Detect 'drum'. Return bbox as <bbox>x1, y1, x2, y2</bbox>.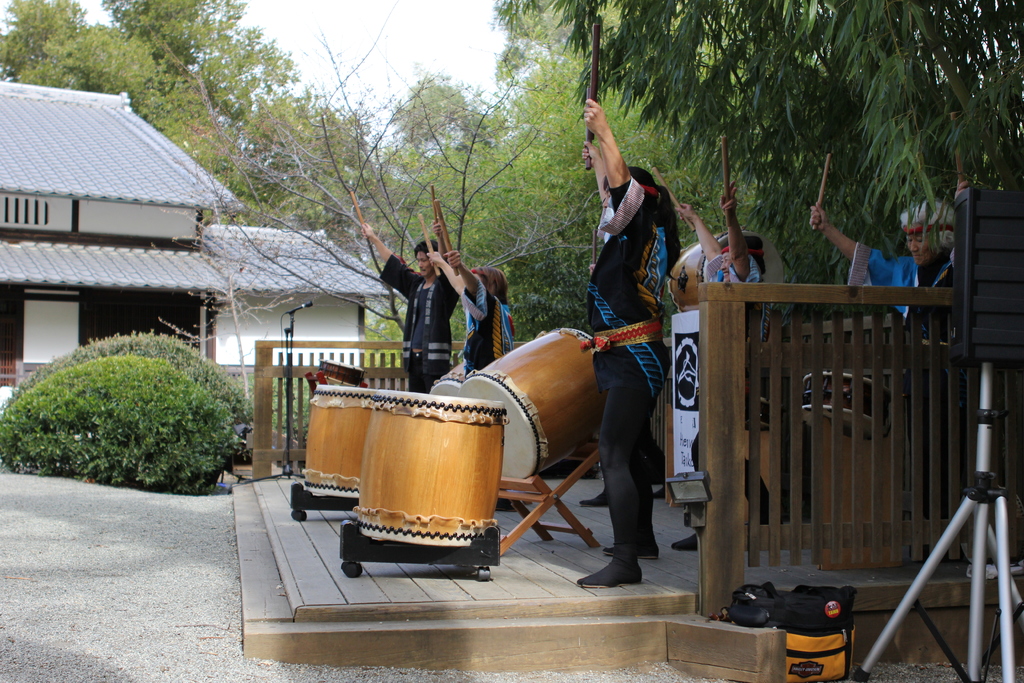
<bbox>427, 360, 463, 397</bbox>.
